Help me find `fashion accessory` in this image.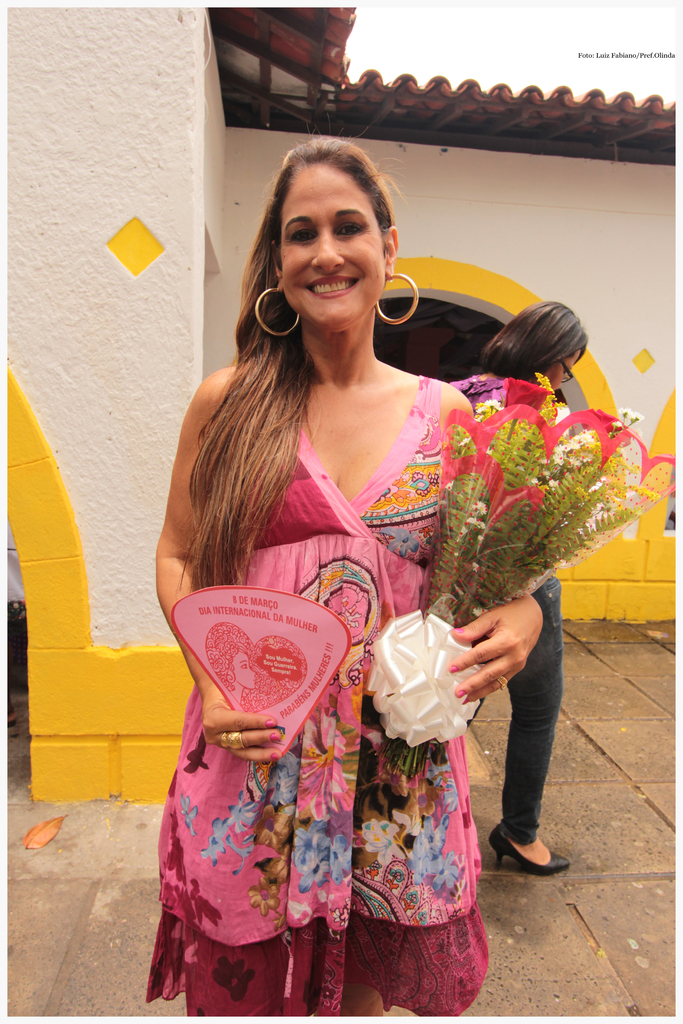
Found it: <bbox>458, 688, 467, 696</bbox>.
